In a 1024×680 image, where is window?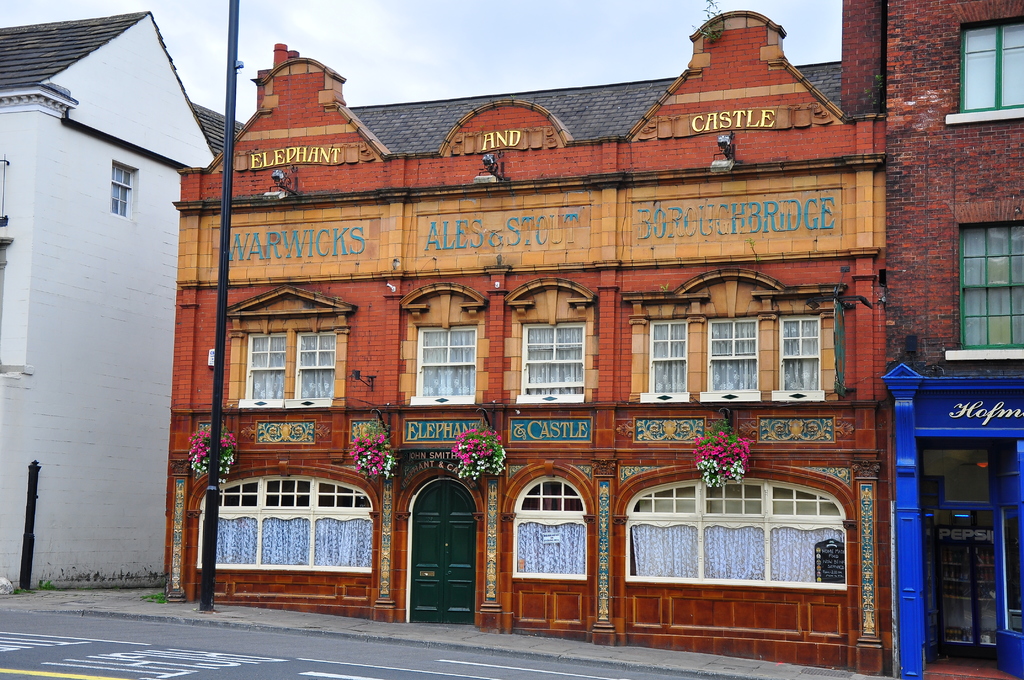
bbox=[697, 314, 757, 403].
